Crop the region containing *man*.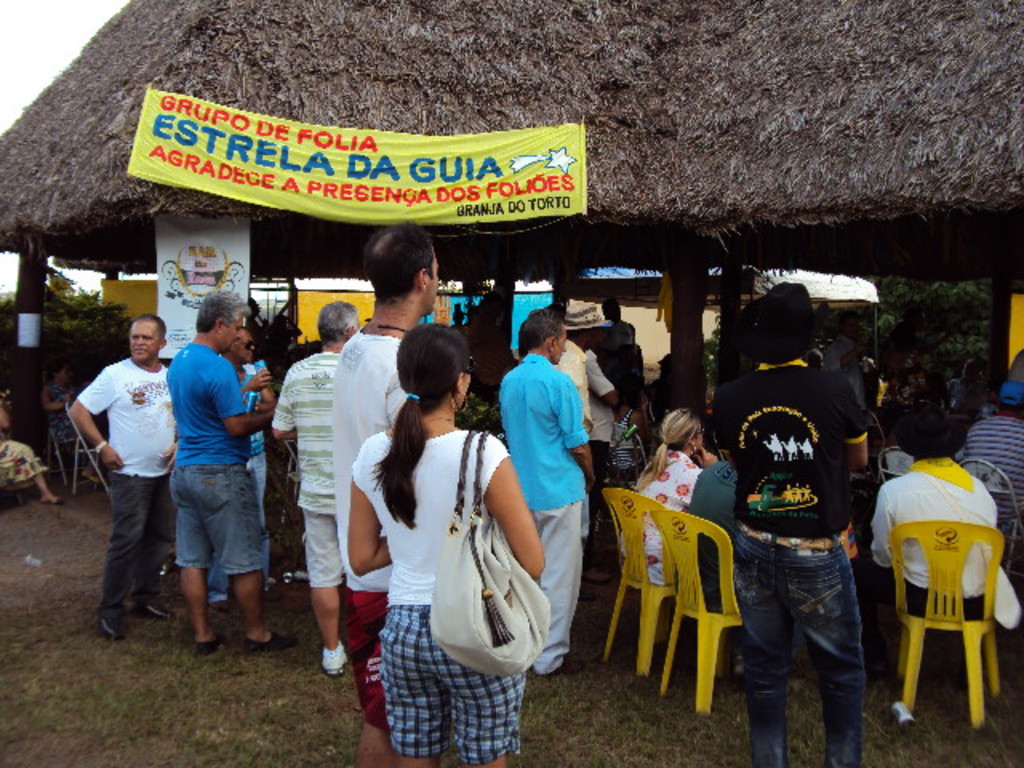
Crop region: {"x1": 62, "y1": 309, "x2": 170, "y2": 627}.
